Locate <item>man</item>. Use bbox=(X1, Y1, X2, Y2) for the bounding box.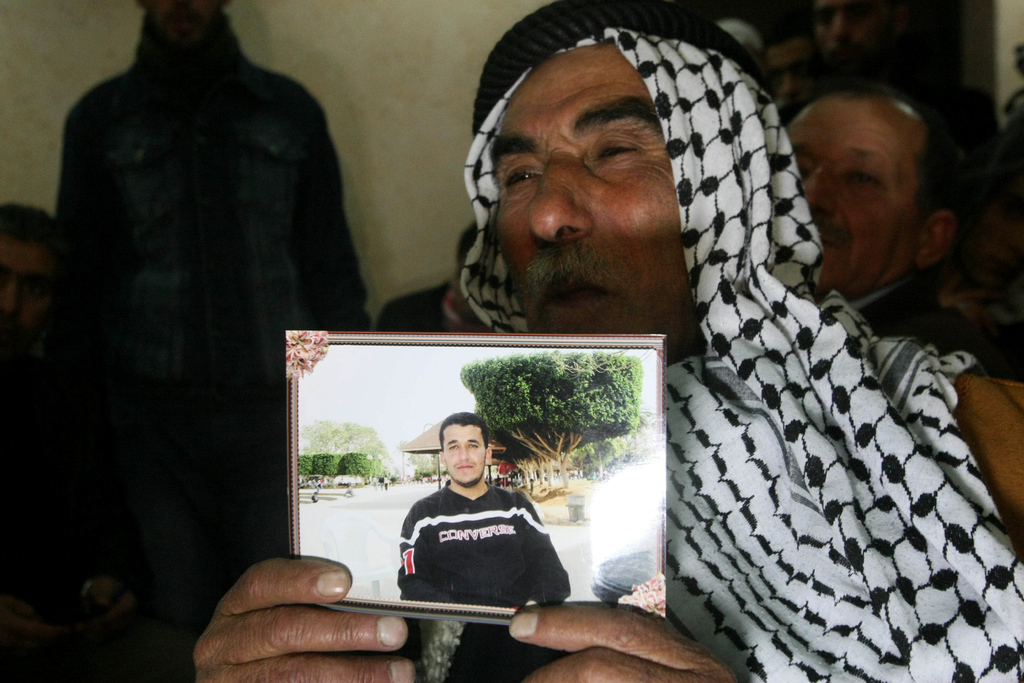
bbox=(786, 82, 1023, 383).
